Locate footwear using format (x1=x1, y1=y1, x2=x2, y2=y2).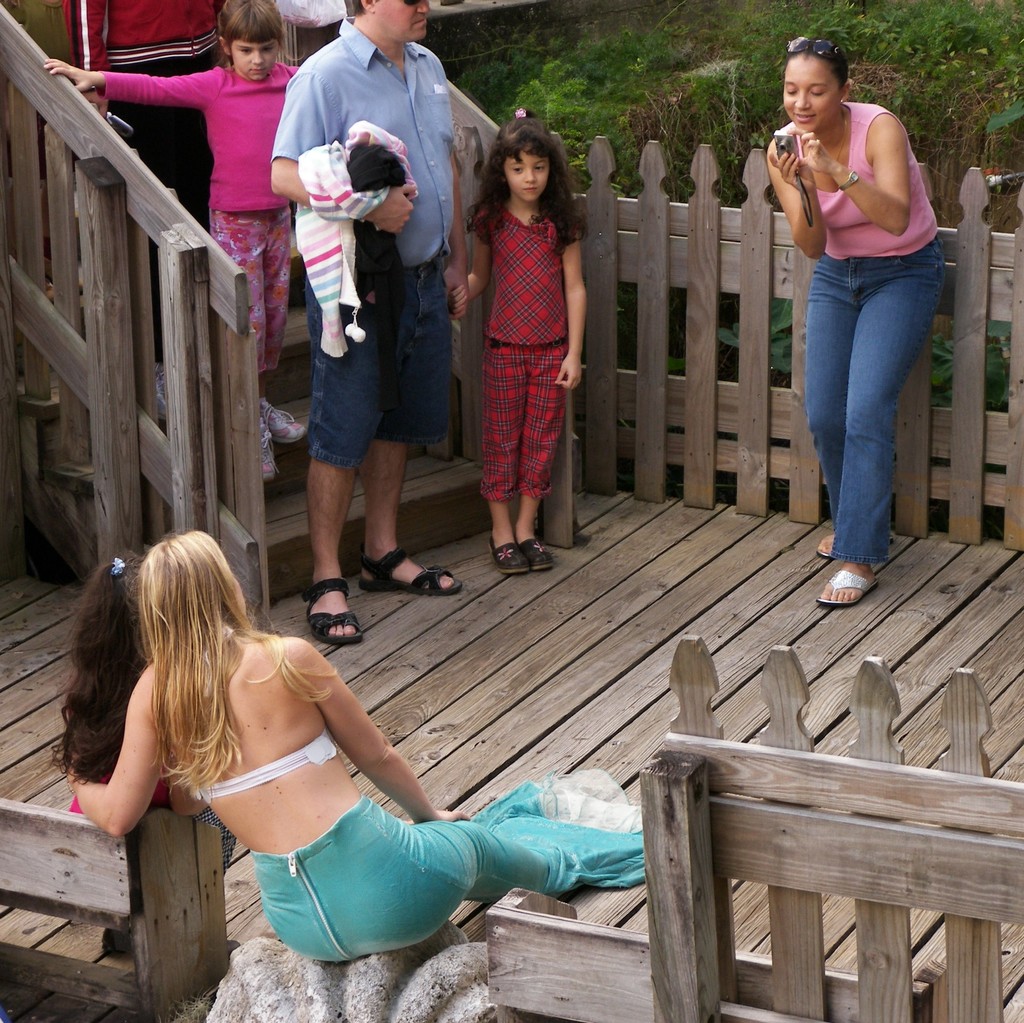
(x1=817, y1=560, x2=879, y2=607).
